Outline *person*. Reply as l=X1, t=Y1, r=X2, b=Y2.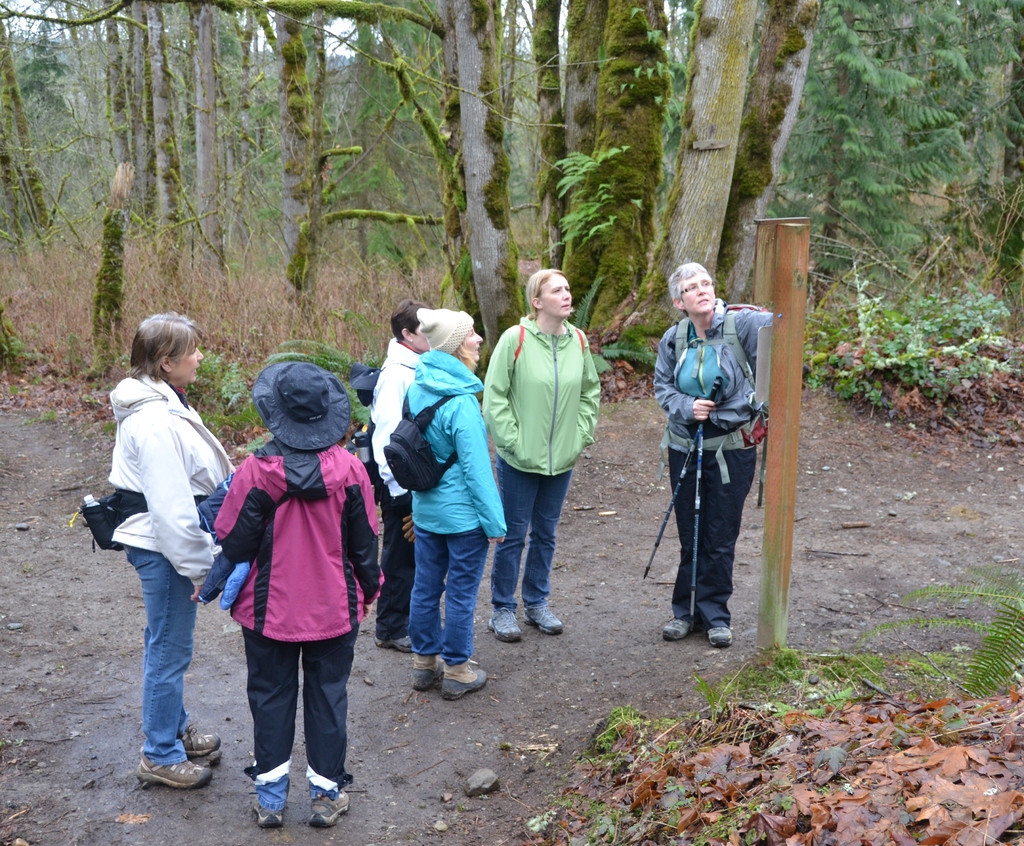
l=405, t=305, r=511, b=704.
